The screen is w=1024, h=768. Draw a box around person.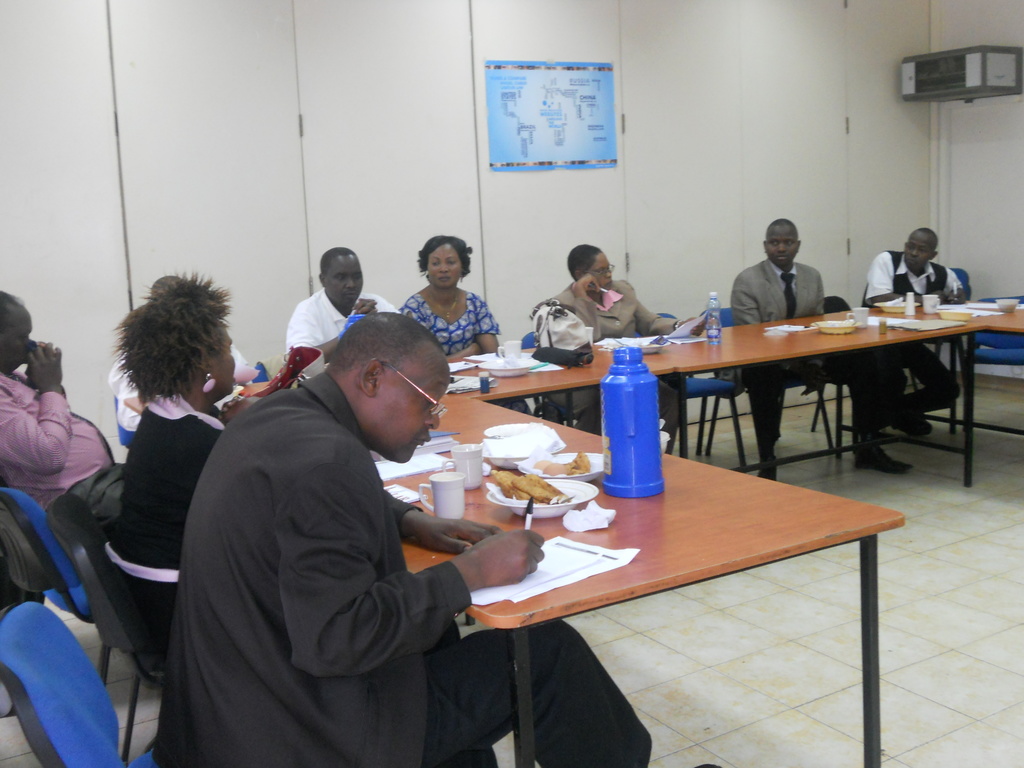
104 264 266 440.
